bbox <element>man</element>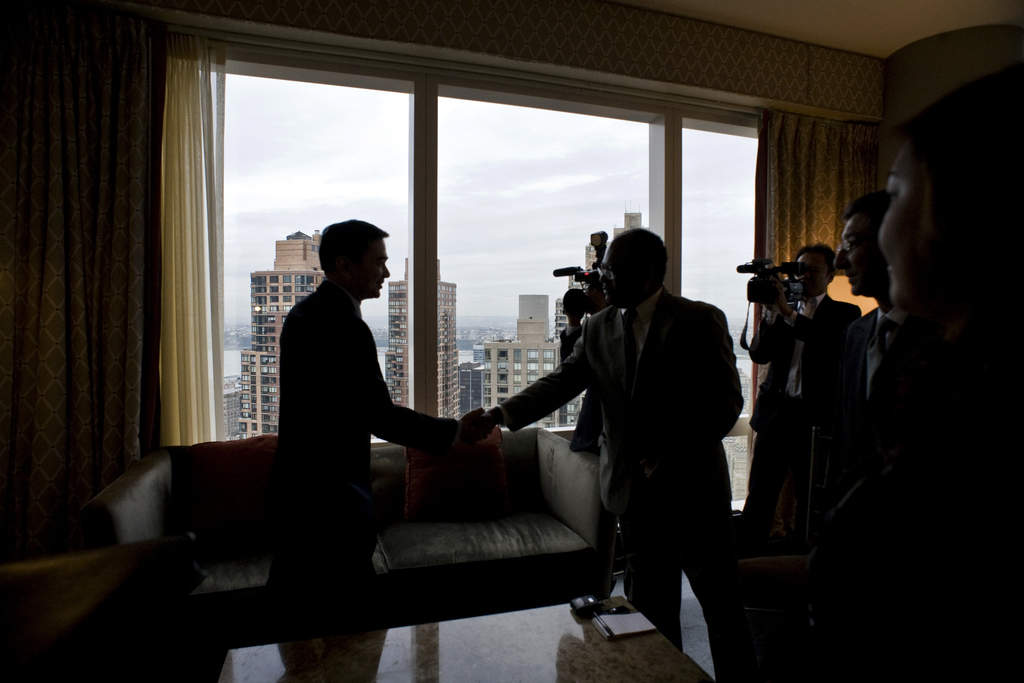
rect(745, 240, 858, 551)
